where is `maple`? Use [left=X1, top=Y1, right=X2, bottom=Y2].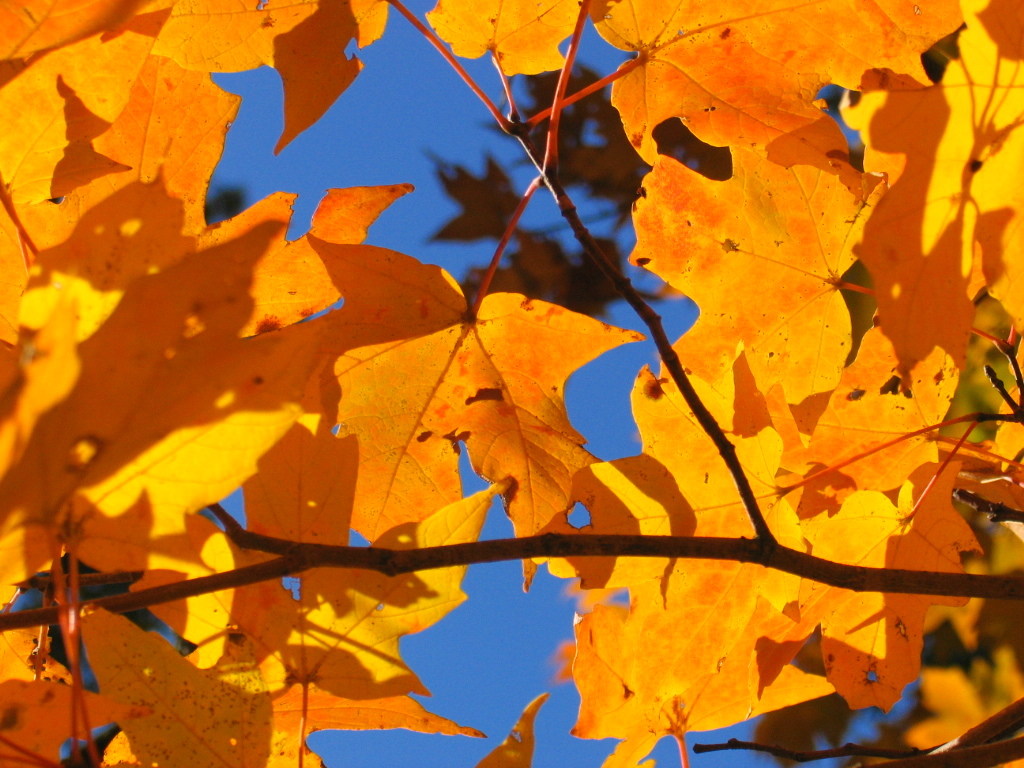
[left=37, top=6, right=984, bottom=760].
